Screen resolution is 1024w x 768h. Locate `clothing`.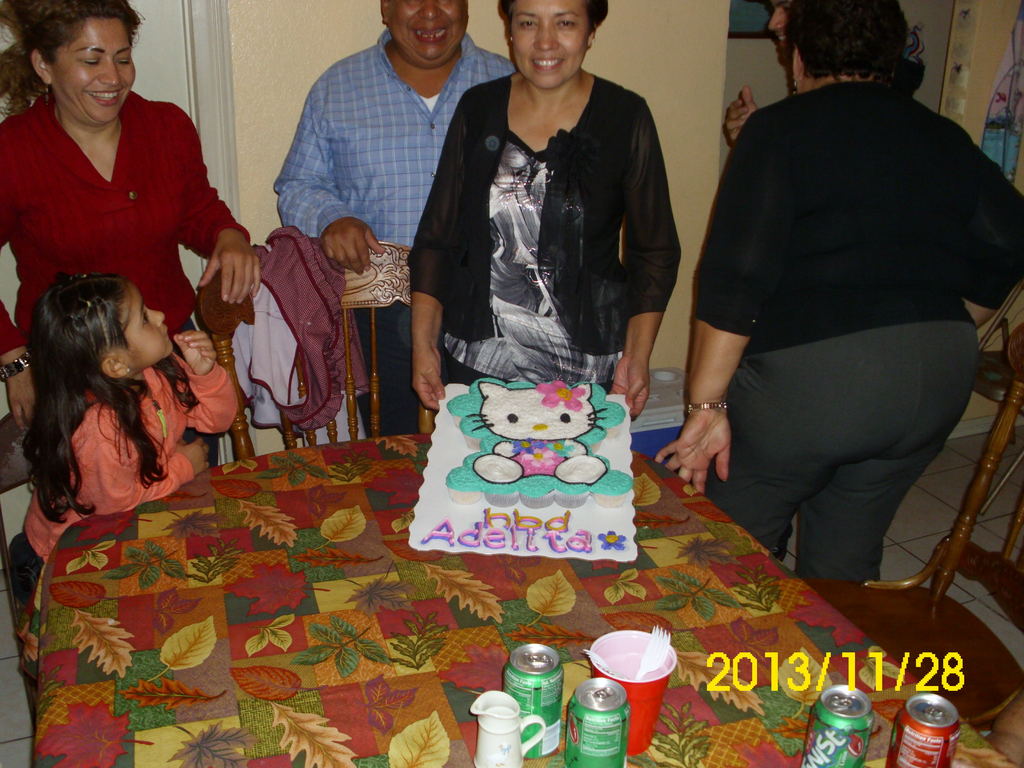
Rect(406, 72, 684, 388).
